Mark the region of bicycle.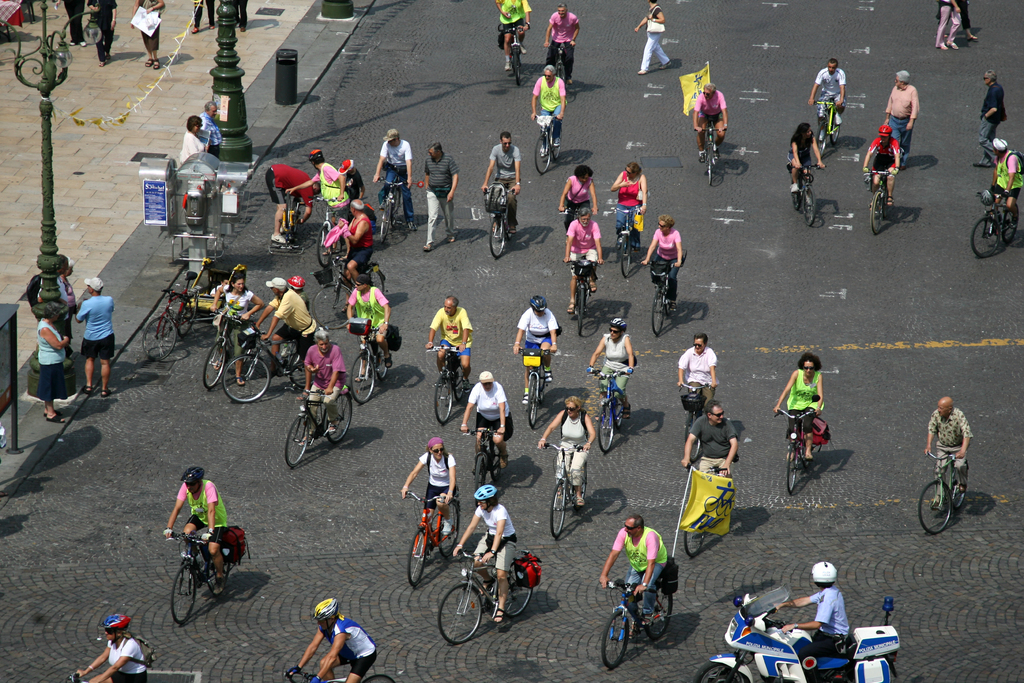
Region: <box>406,487,461,586</box>.
